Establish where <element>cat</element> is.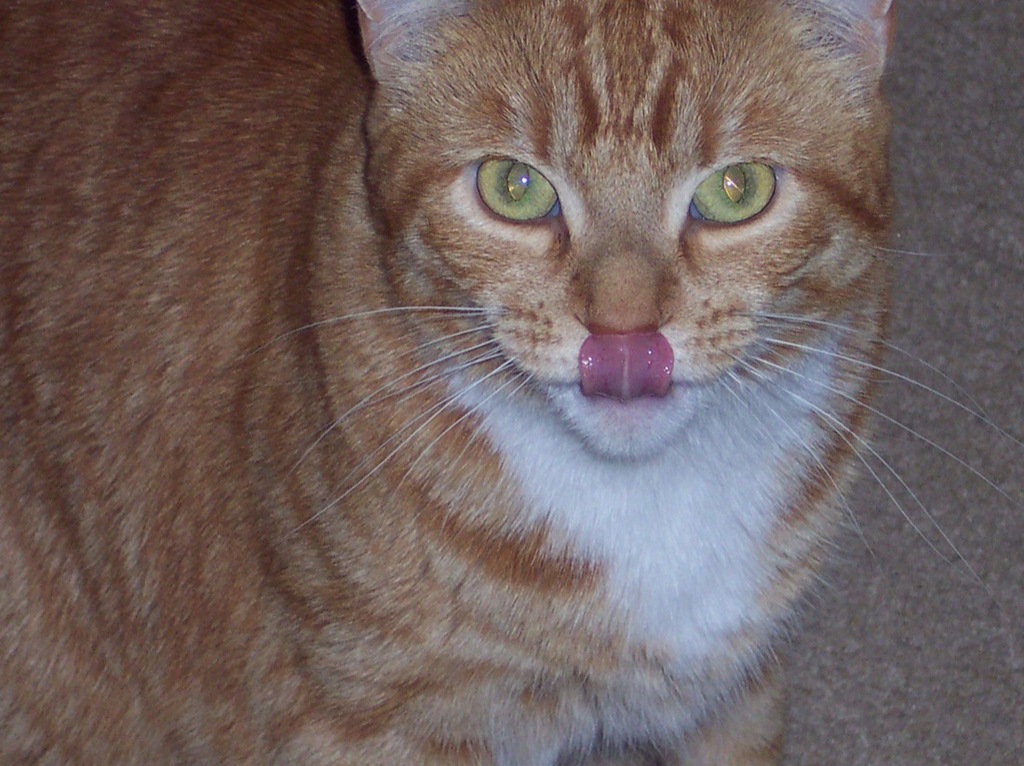
Established at <bbox>0, 0, 1021, 765</bbox>.
